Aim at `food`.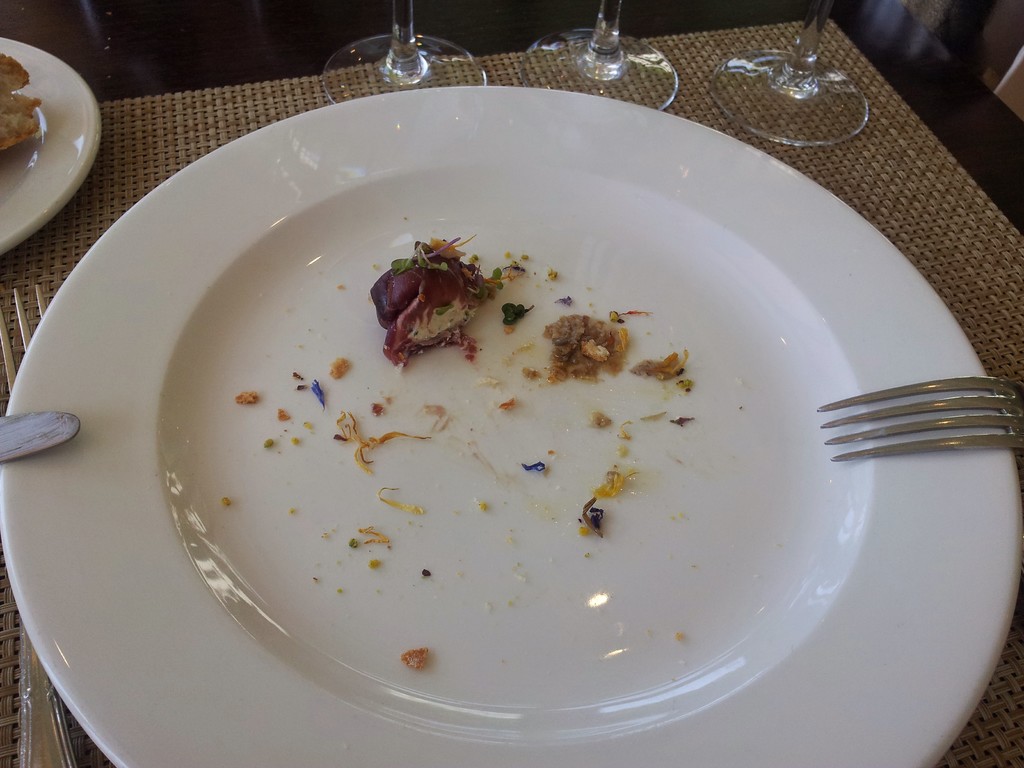
Aimed at pyautogui.locateOnScreen(145, 232, 793, 672).
